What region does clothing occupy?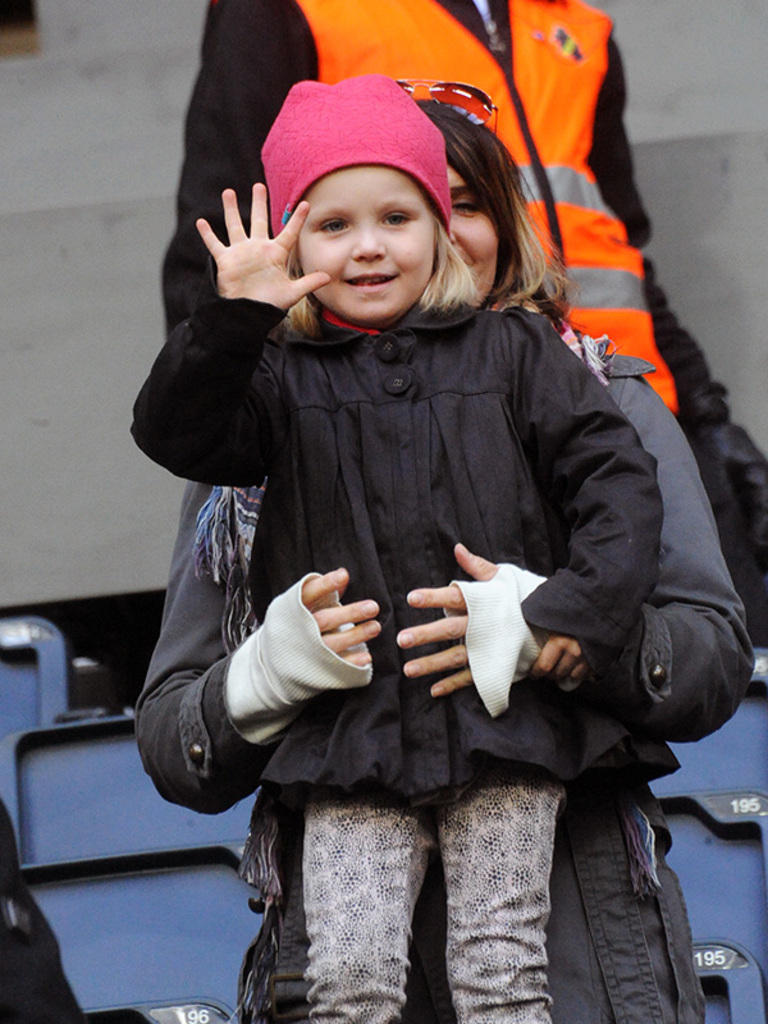
[134,334,758,1023].
